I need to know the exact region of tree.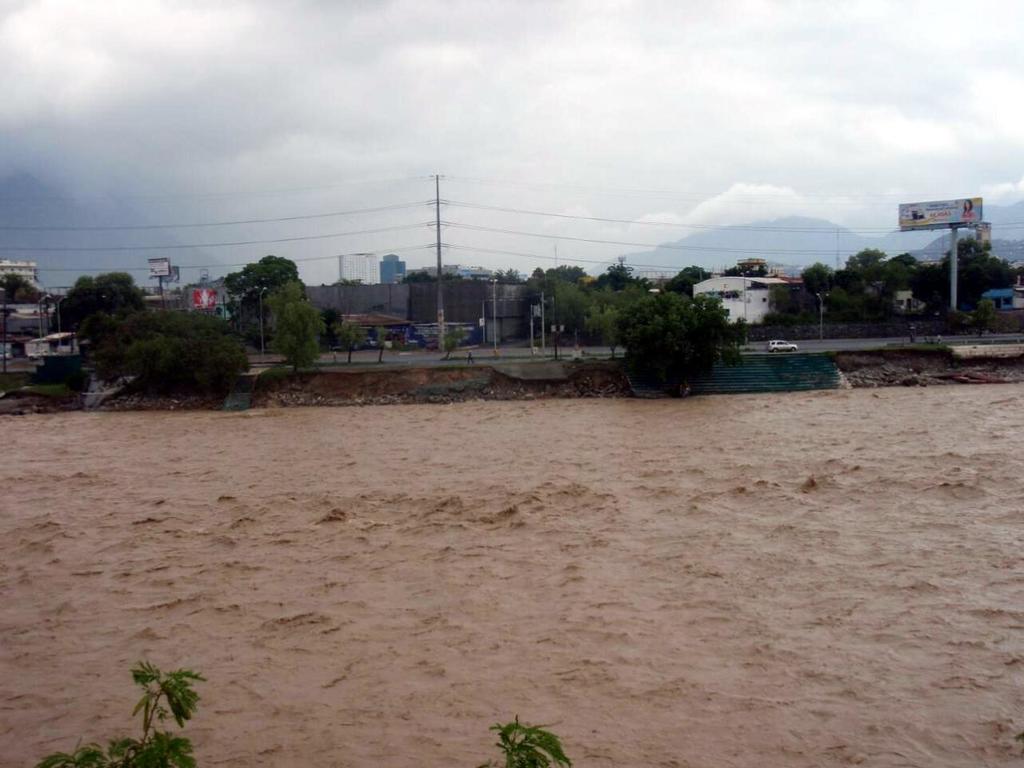
Region: region(606, 259, 750, 389).
